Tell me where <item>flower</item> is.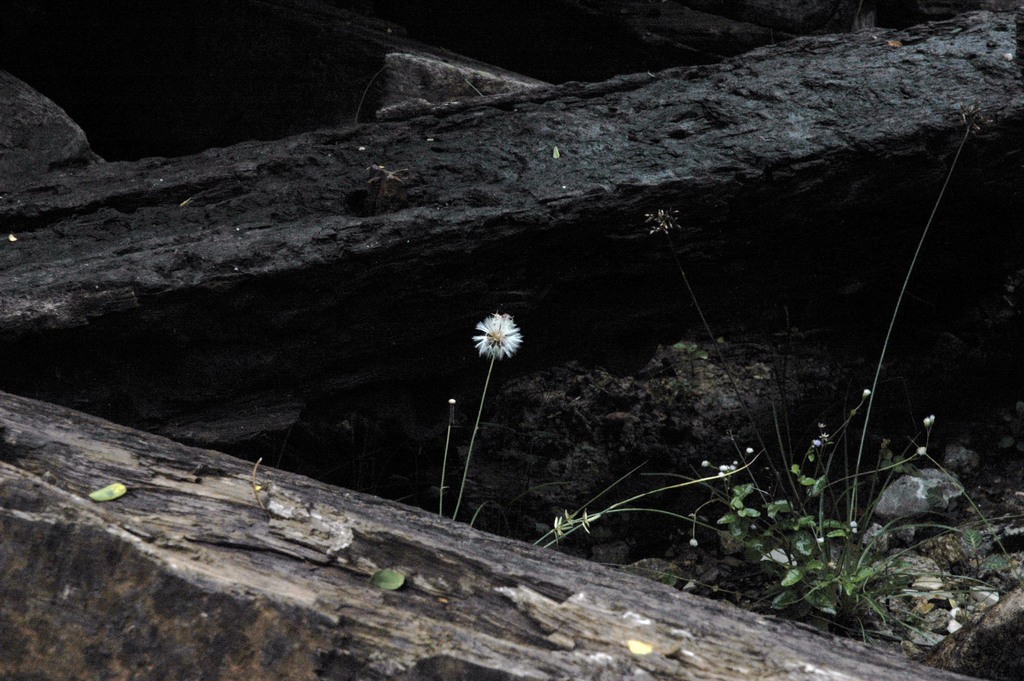
<item>flower</item> is at bbox(469, 313, 524, 363).
